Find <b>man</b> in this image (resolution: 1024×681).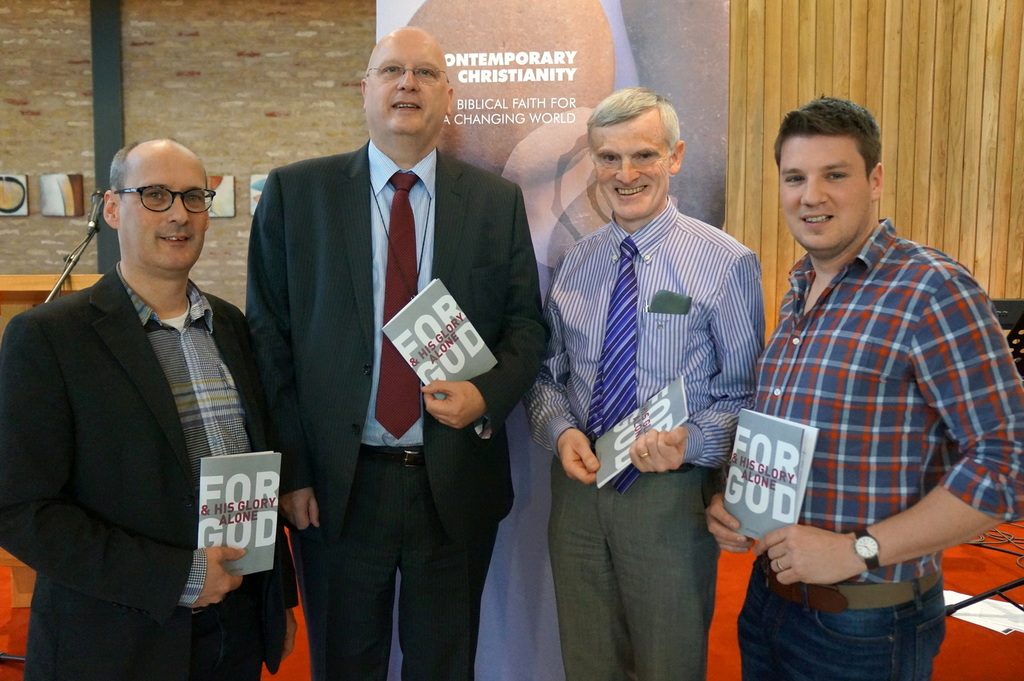
rect(243, 24, 554, 680).
